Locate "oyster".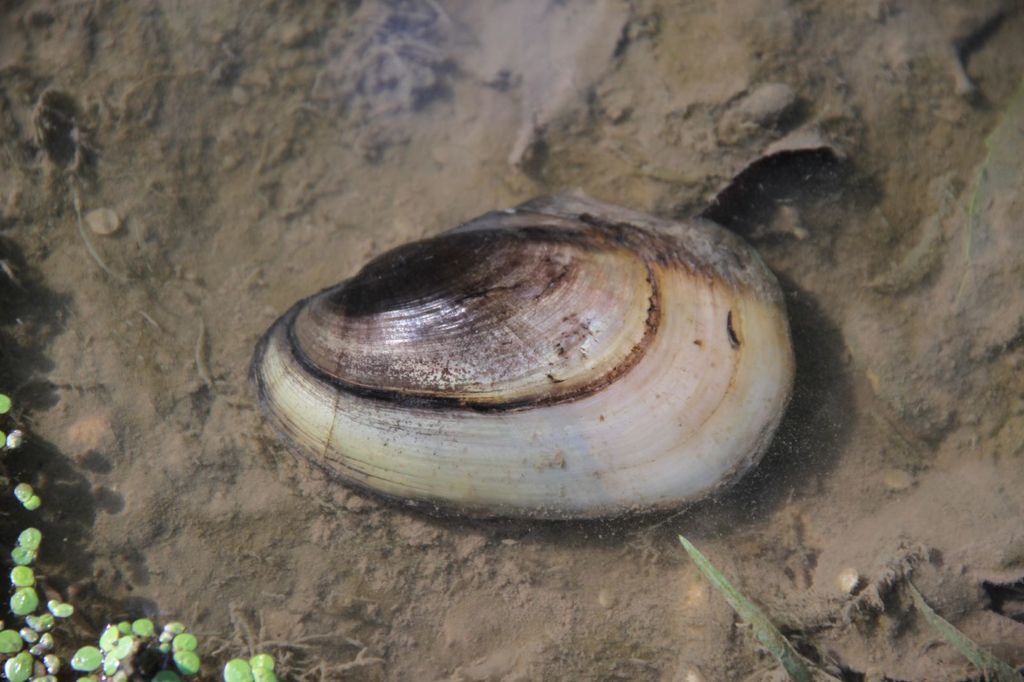
Bounding box: (left=245, top=188, right=800, bottom=532).
